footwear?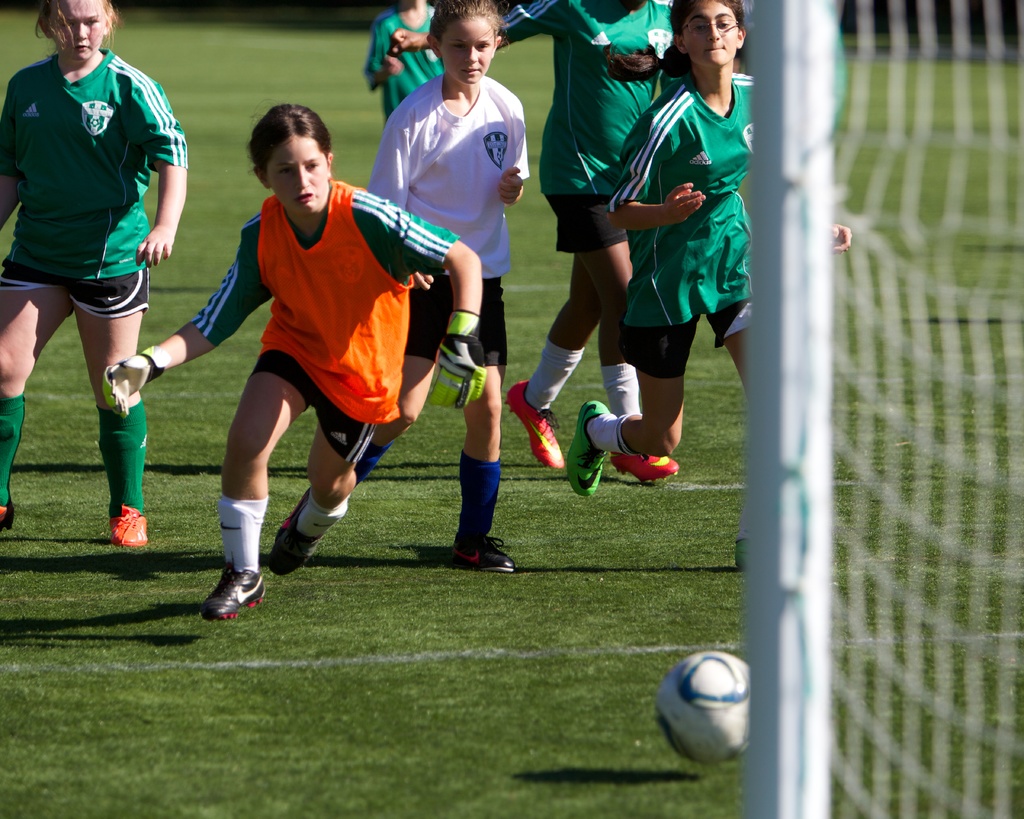
rect(503, 378, 565, 468)
